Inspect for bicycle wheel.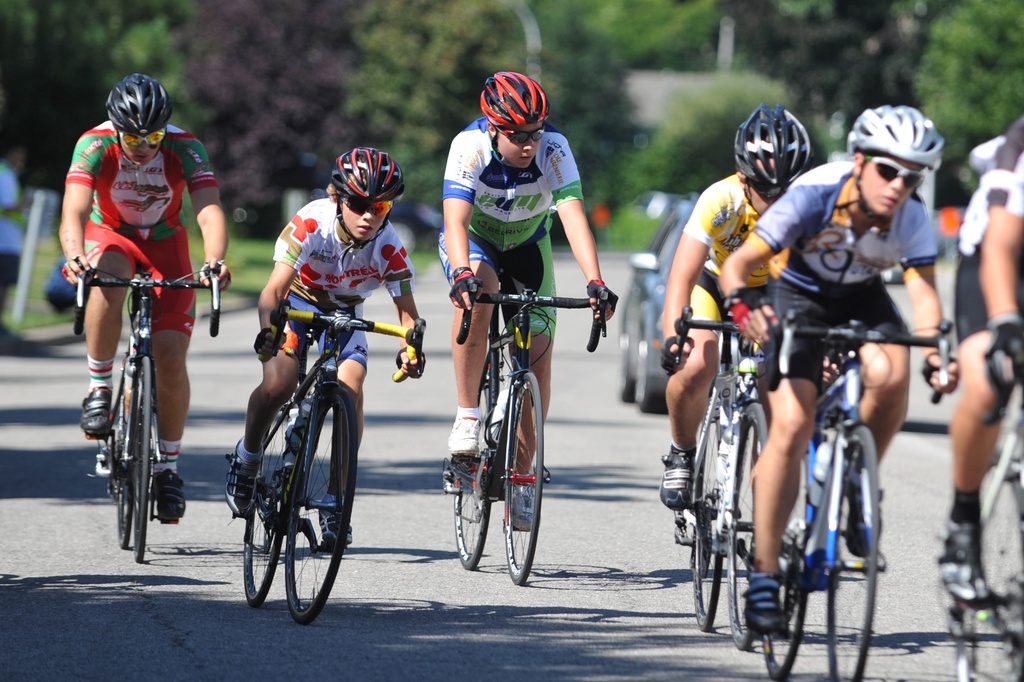
Inspection: (x1=690, y1=412, x2=758, y2=633).
